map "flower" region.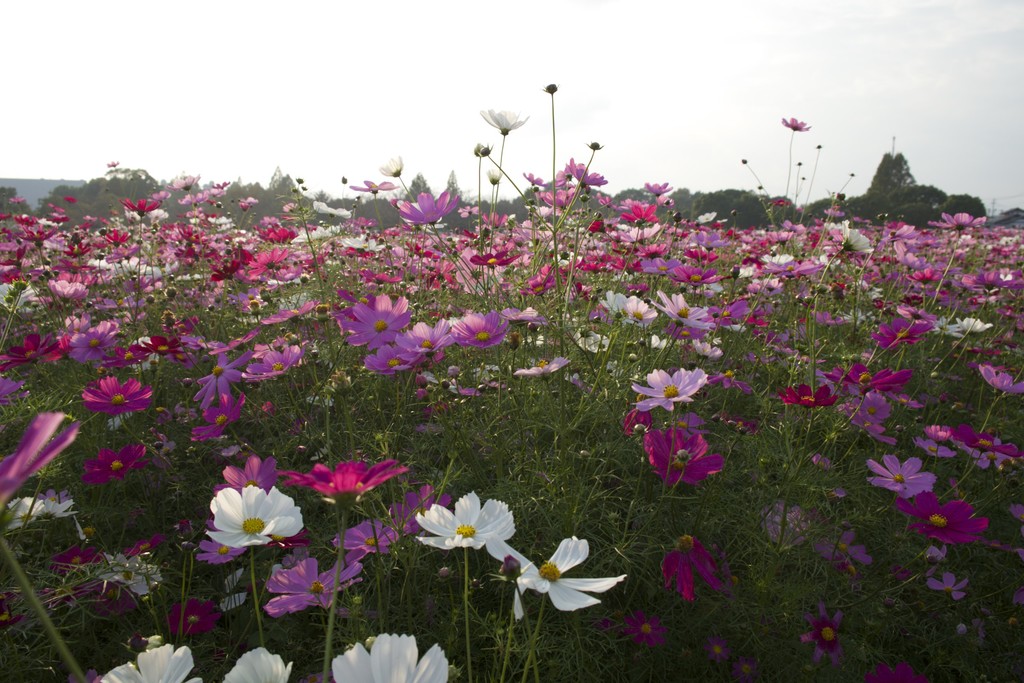
Mapped to locate(220, 646, 294, 682).
